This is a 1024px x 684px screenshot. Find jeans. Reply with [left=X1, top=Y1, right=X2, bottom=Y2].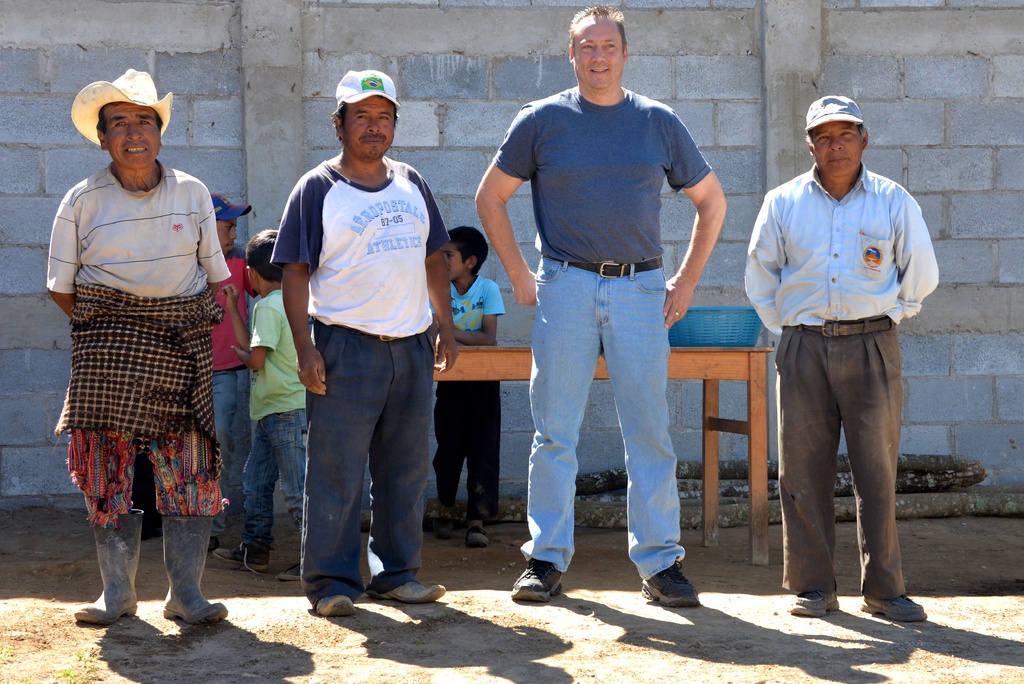
[left=239, top=409, right=305, bottom=549].
